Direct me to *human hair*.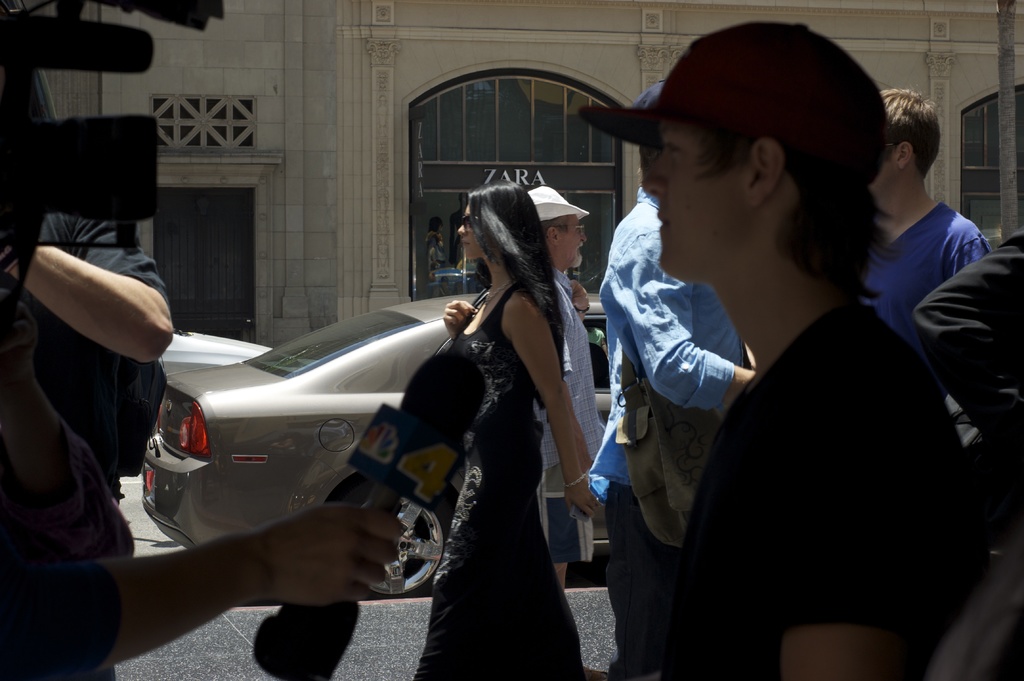
Direction: x1=458 y1=172 x2=573 y2=373.
